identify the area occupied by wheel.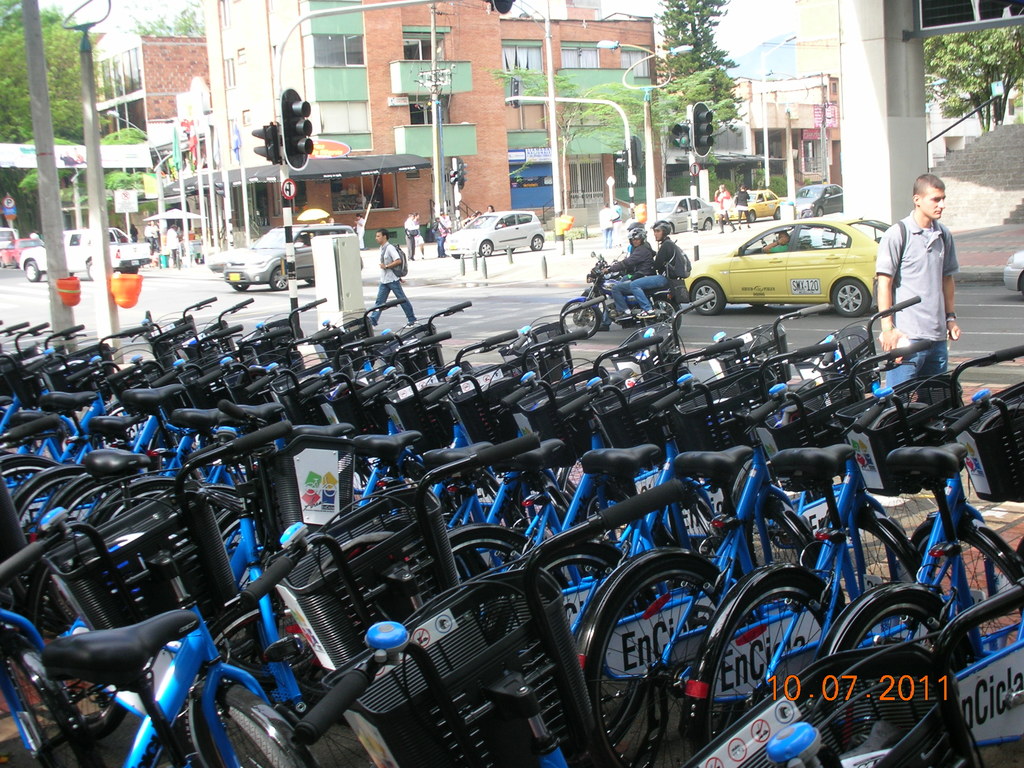
Area: (833,280,870,316).
